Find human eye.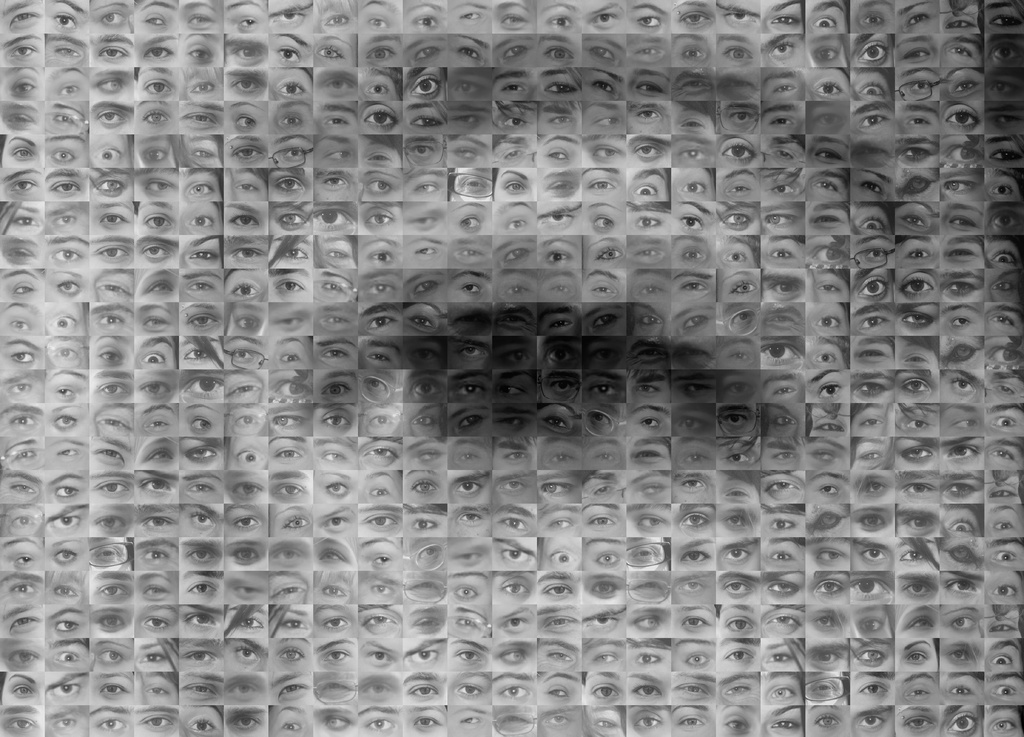
left=232, top=14, right=259, bottom=29.
